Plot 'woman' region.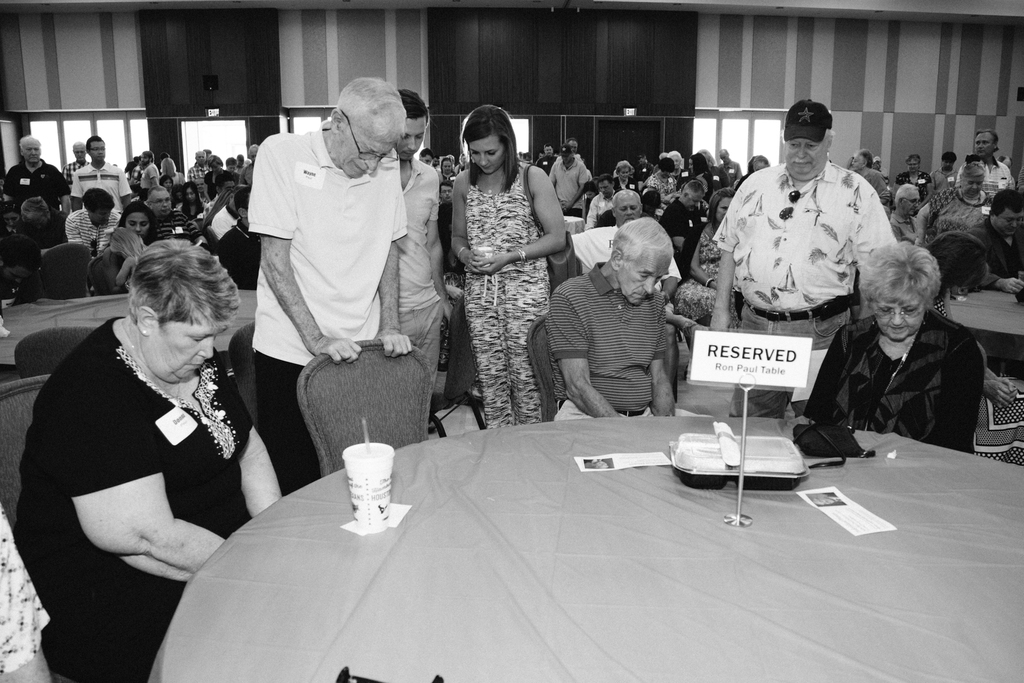
Plotted at BBox(10, 245, 289, 682).
